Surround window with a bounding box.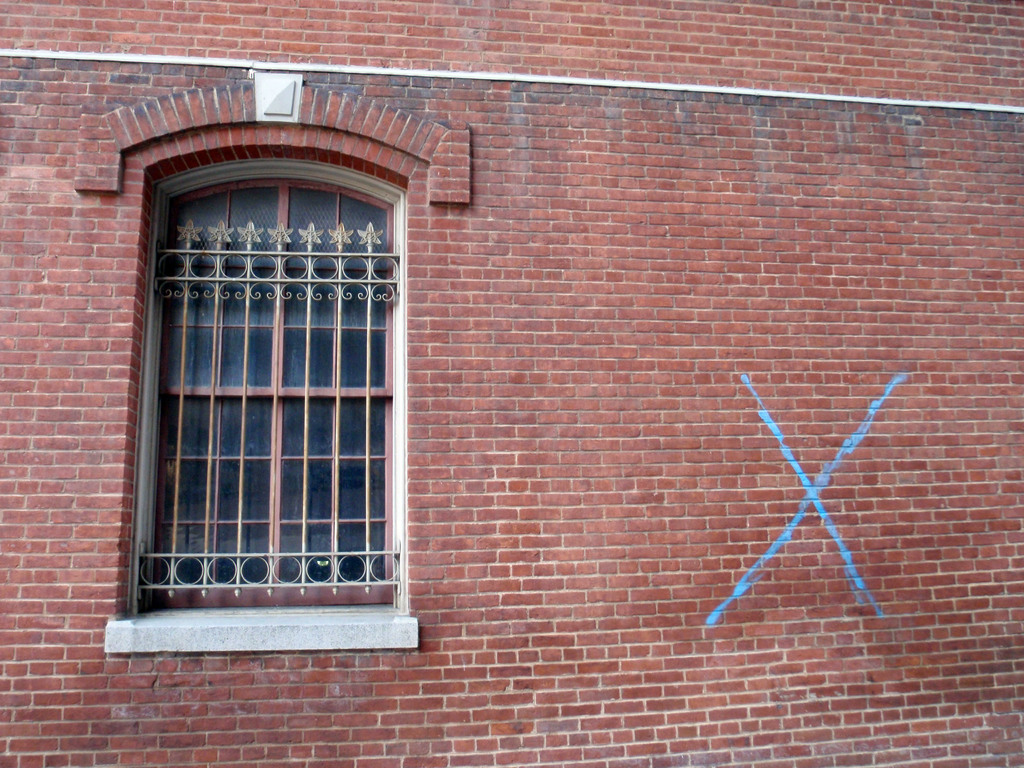
<region>124, 125, 428, 646</region>.
